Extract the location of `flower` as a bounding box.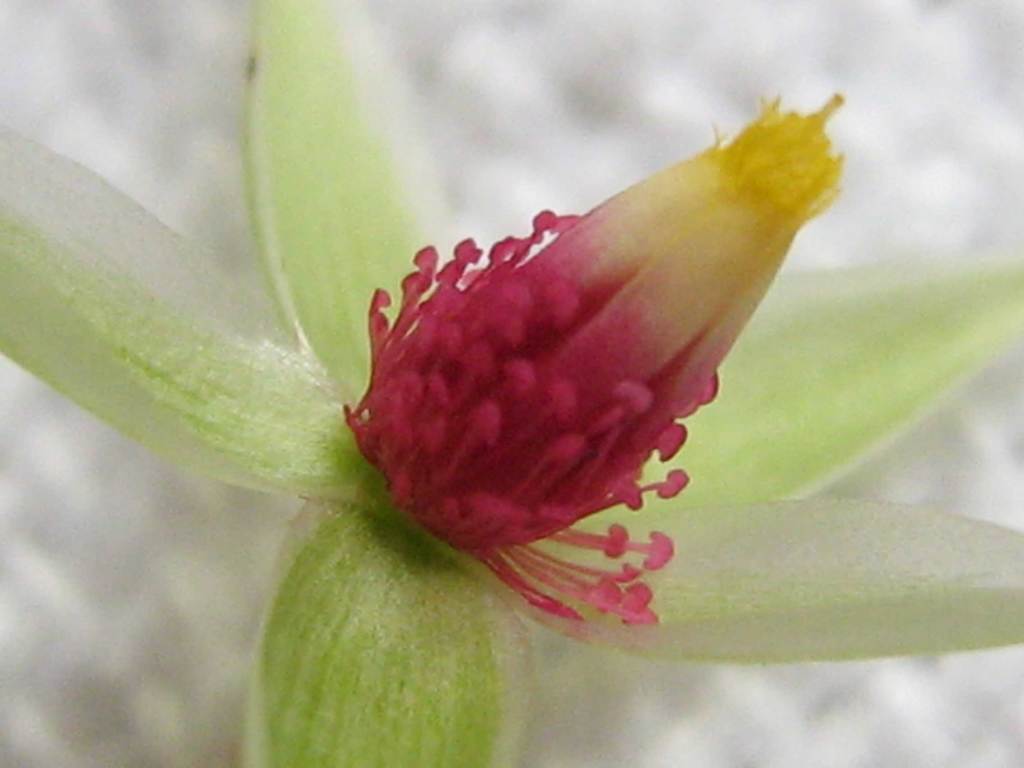
bbox(0, 0, 1023, 767).
